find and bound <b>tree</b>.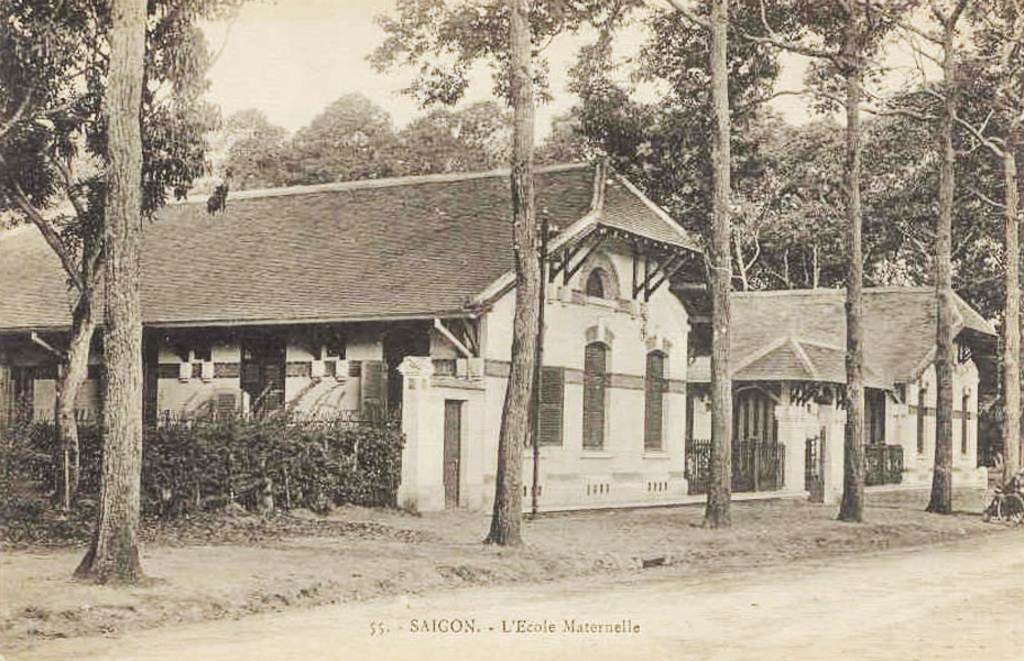
Bound: (920, 85, 1023, 462).
